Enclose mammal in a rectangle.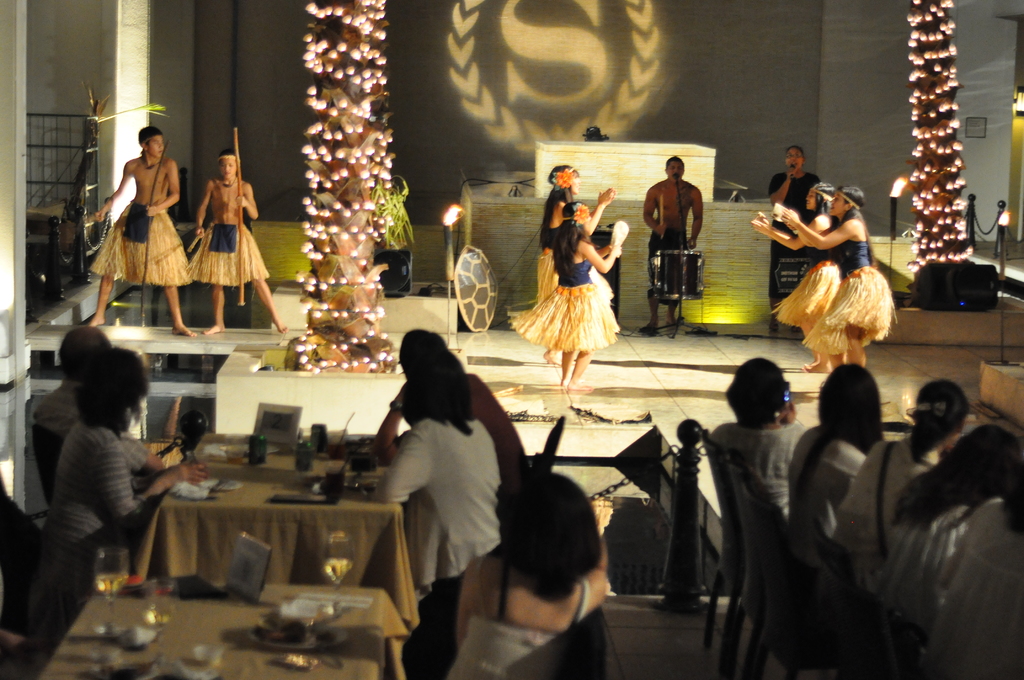
706,353,814,587.
